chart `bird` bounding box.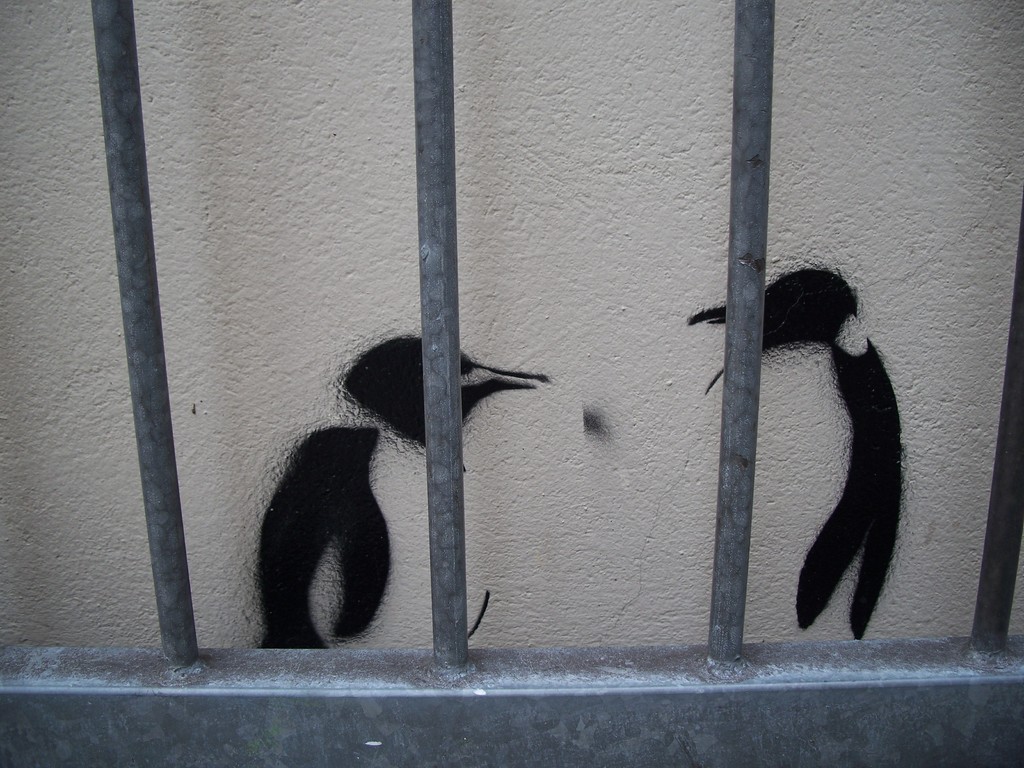
Charted: <bbox>259, 331, 551, 650</bbox>.
